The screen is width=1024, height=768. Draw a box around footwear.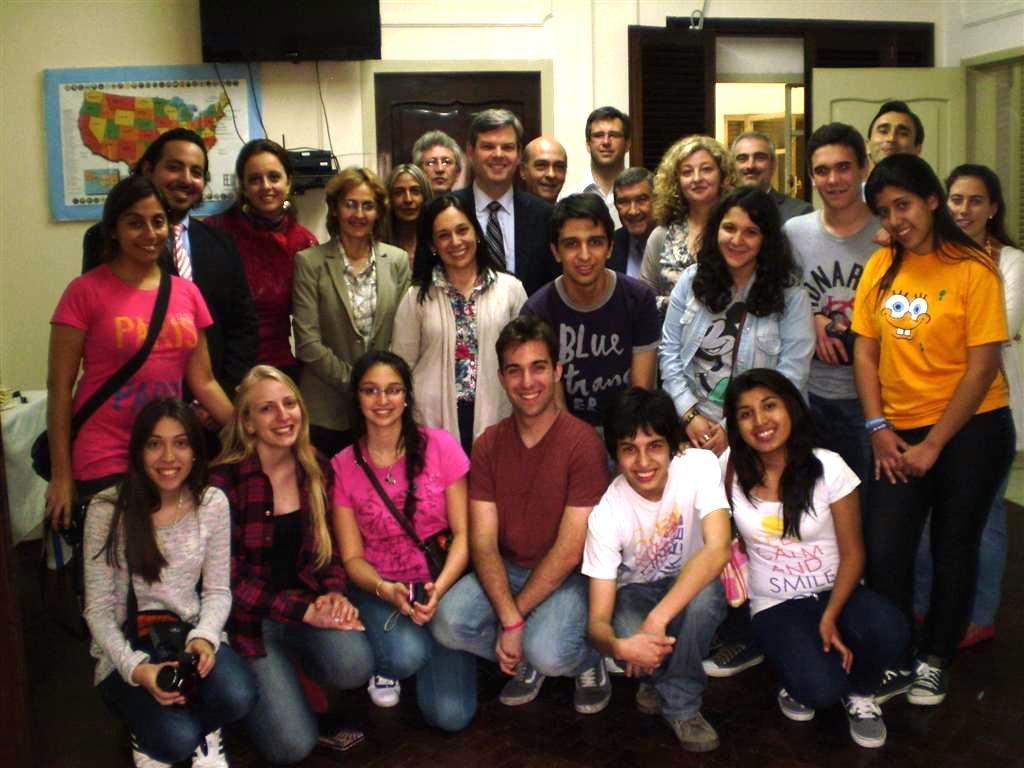
643/678/672/721.
